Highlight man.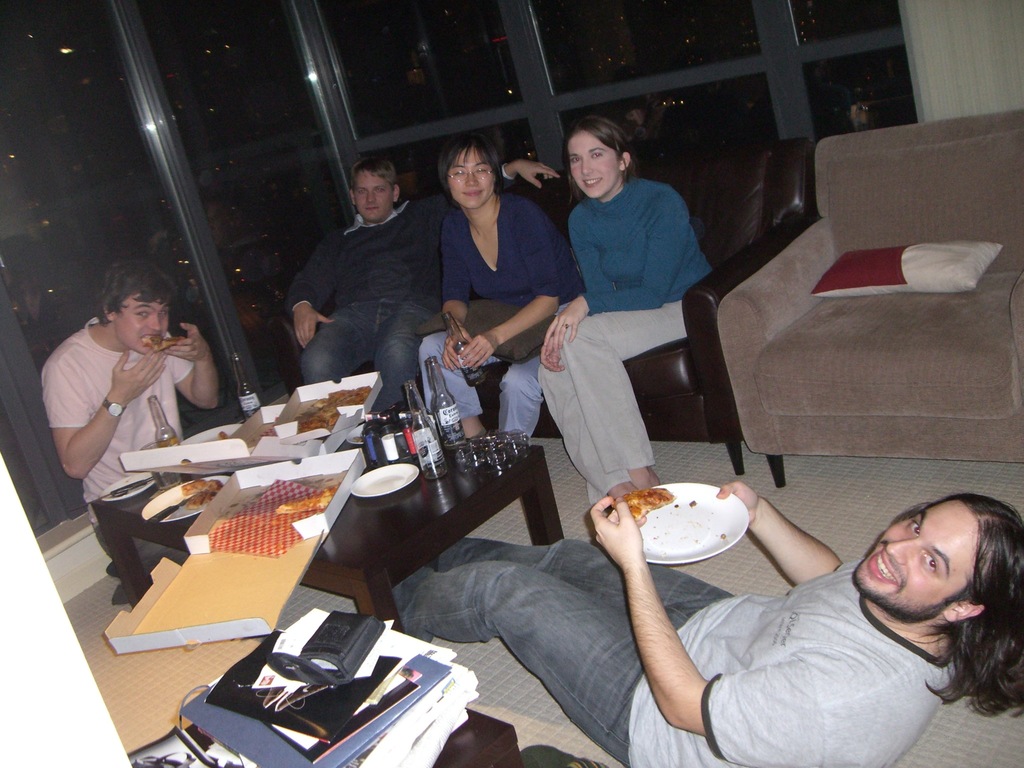
Highlighted region: [left=388, top=477, right=1023, bottom=767].
